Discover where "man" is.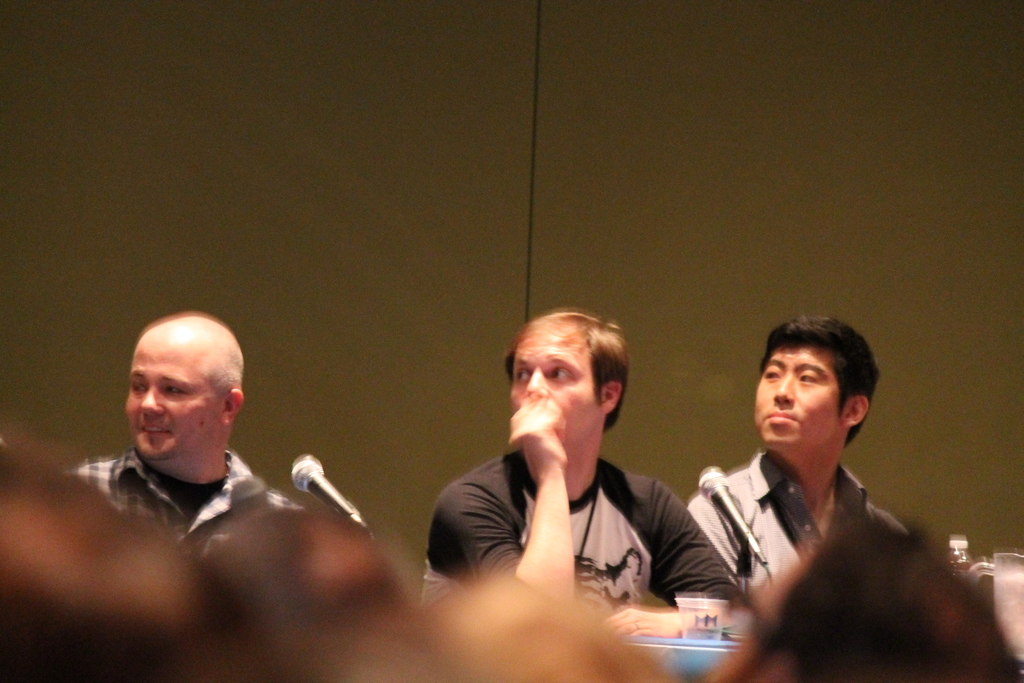
Discovered at region(676, 319, 964, 669).
